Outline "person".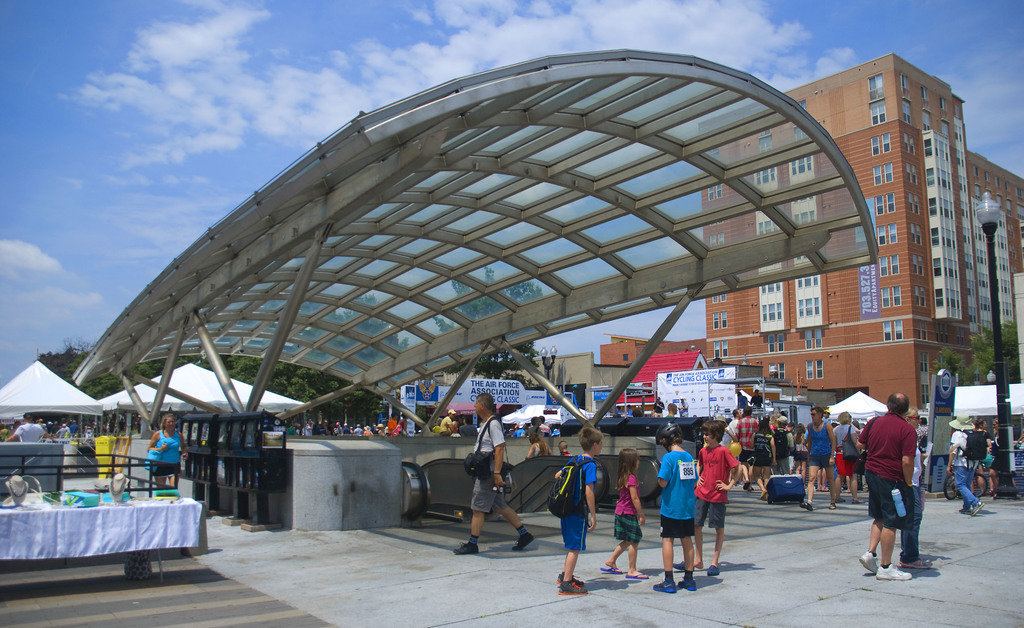
Outline: [x1=143, y1=411, x2=190, y2=495].
